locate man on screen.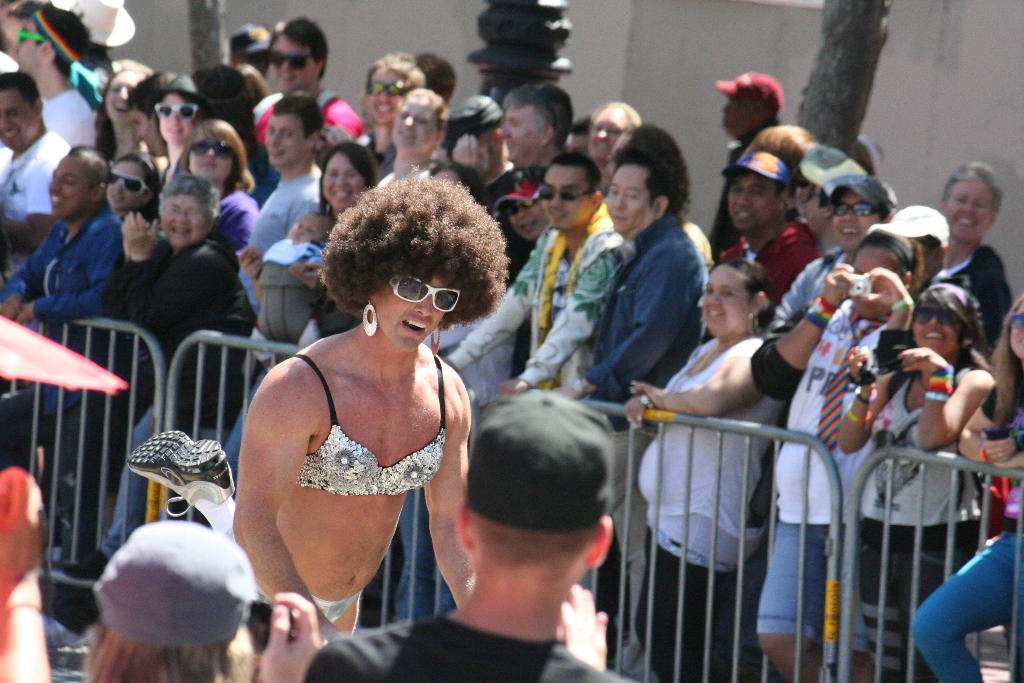
On screen at [301,388,641,682].
